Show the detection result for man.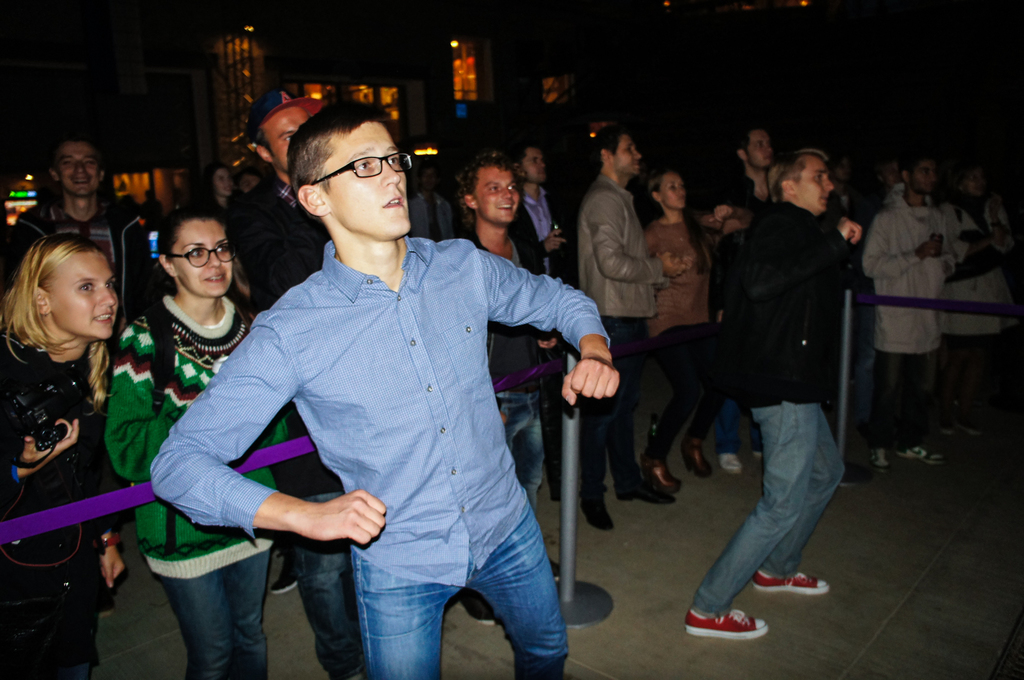
bbox(456, 158, 564, 630).
